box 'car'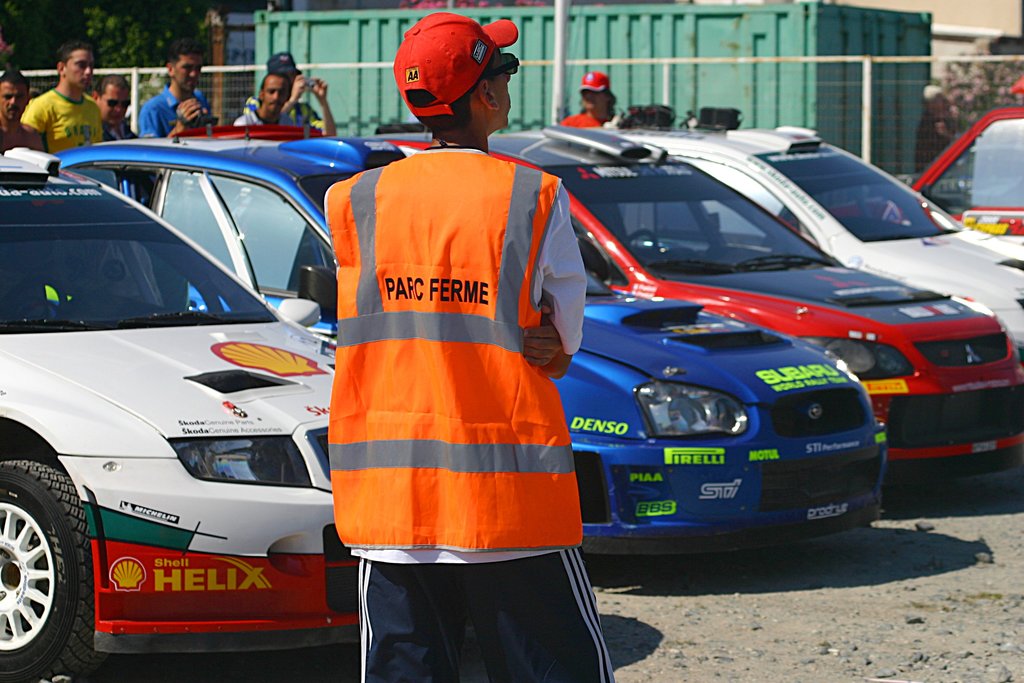
{"x1": 0, "y1": 176, "x2": 346, "y2": 665}
